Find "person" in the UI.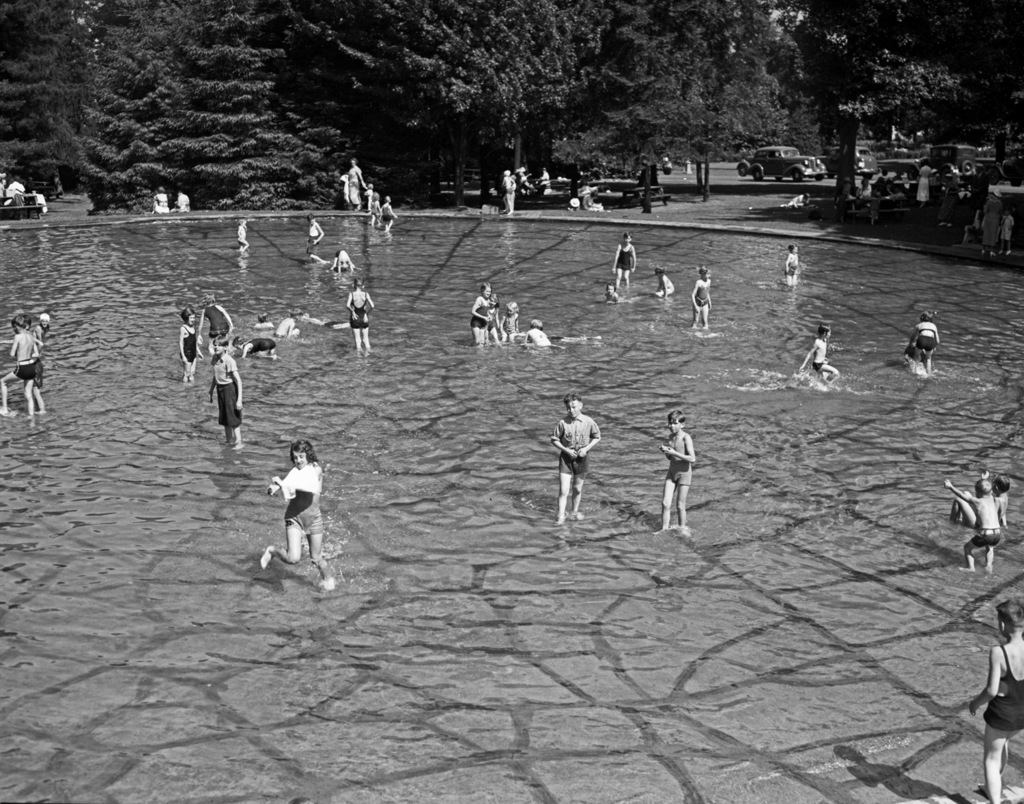
UI element at l=0, t=313, r=32, b=414.
